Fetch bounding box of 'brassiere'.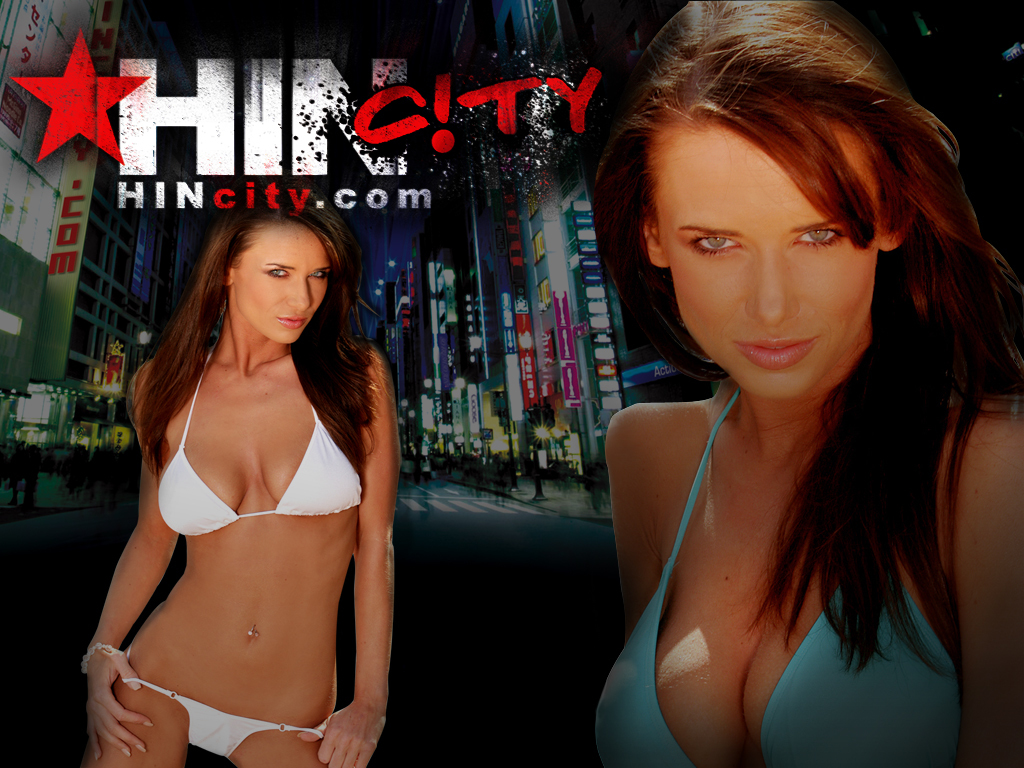
Bbox: 594:393:961:767.
